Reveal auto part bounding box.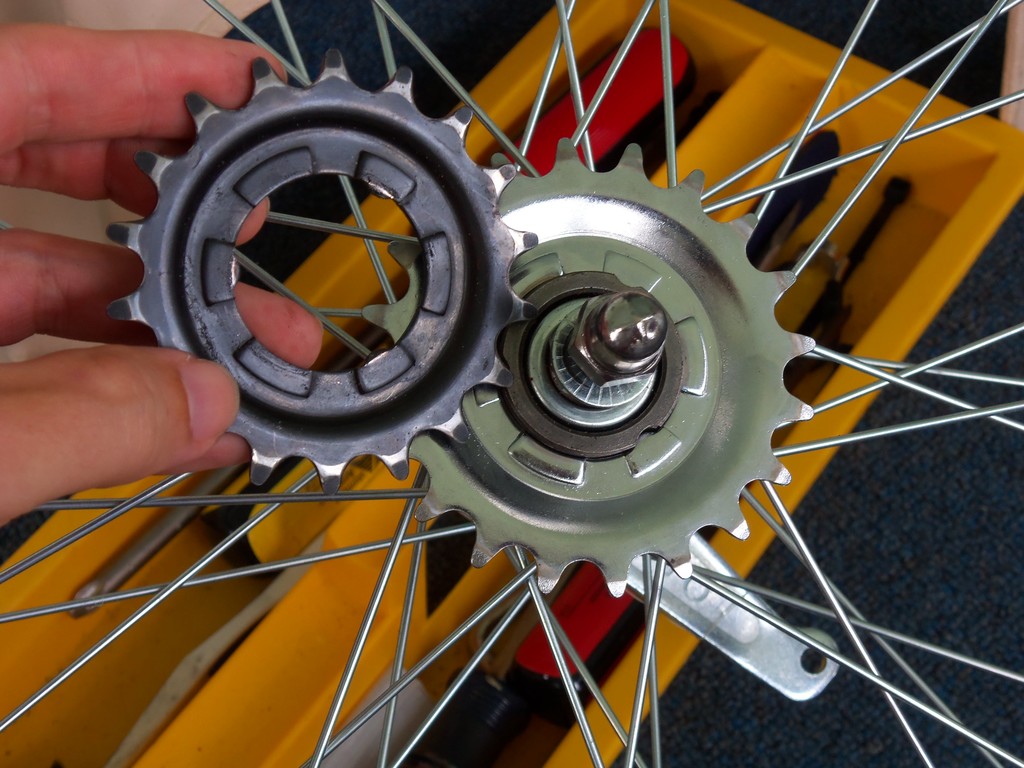
Revealed: [x1=106, y1=48, x2=541, y2=498].
